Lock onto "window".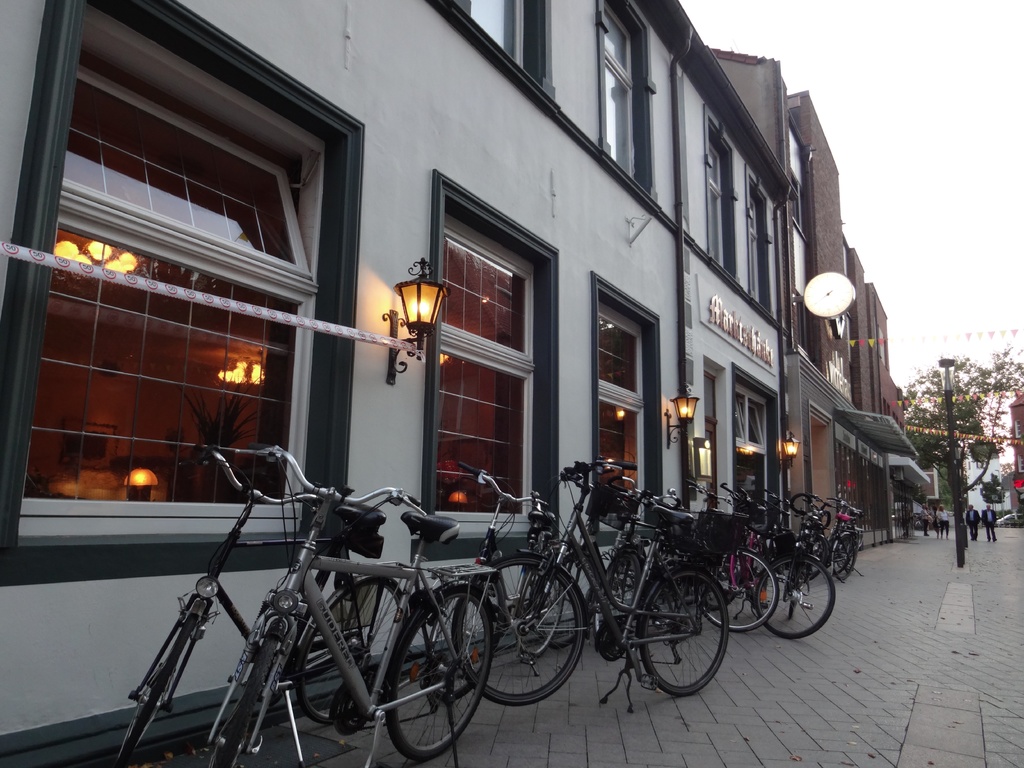
Locked: BBox(702, 114, 737, 279).
